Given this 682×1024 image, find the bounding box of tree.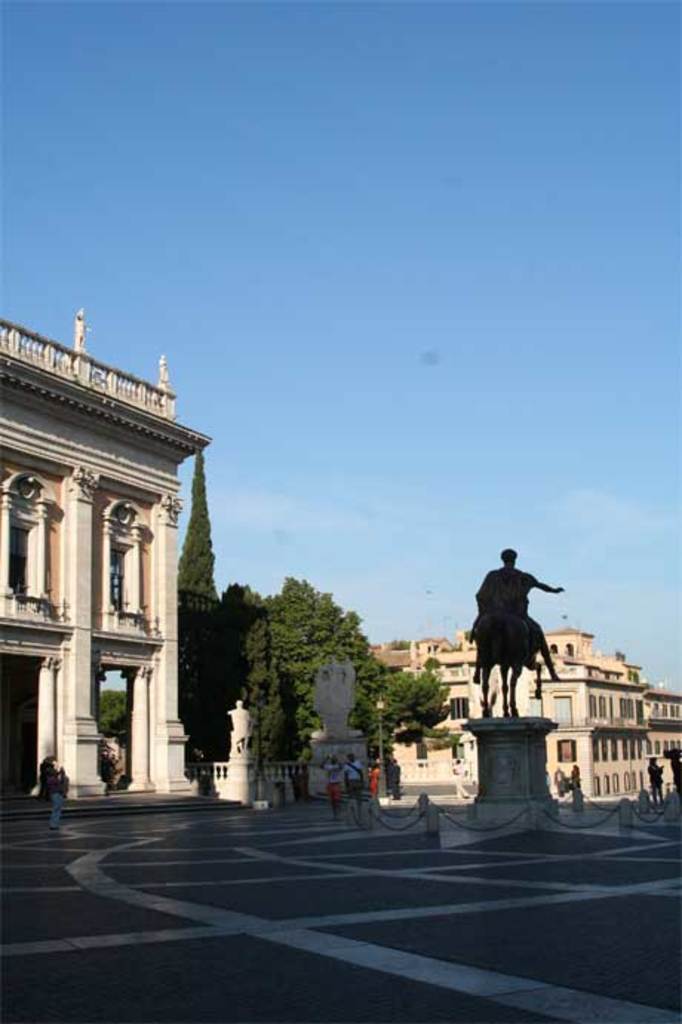
left=258, top=575, right=449, bottom=779.
